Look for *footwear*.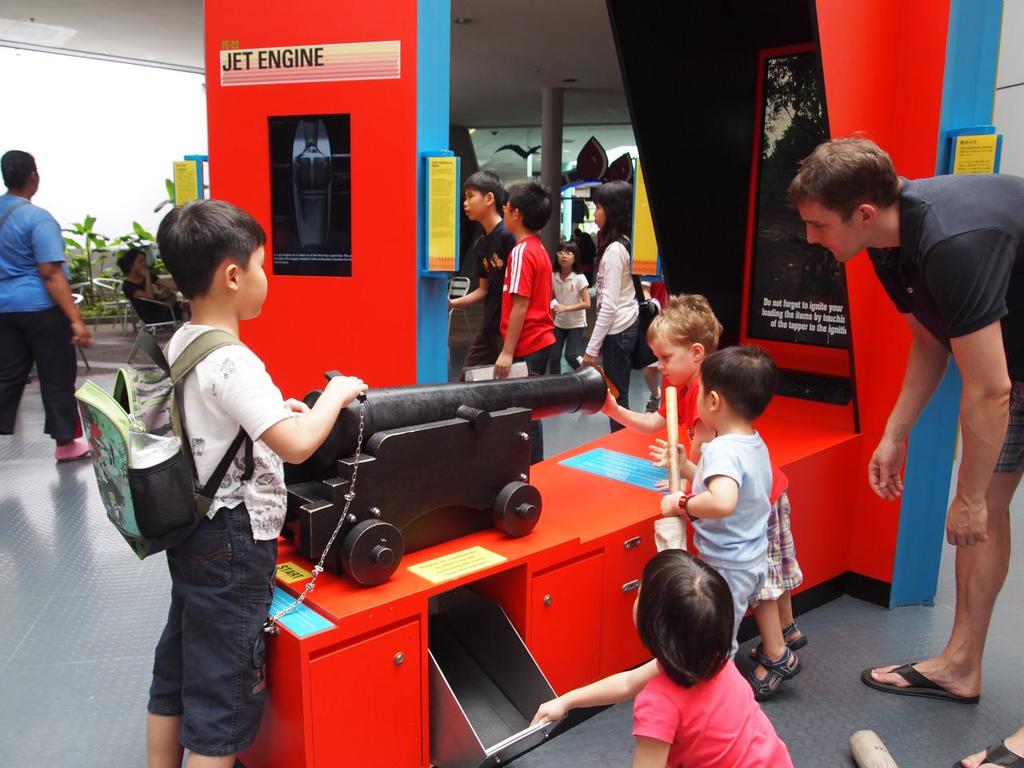
Found: BBox(860, 657, 978, 709).
